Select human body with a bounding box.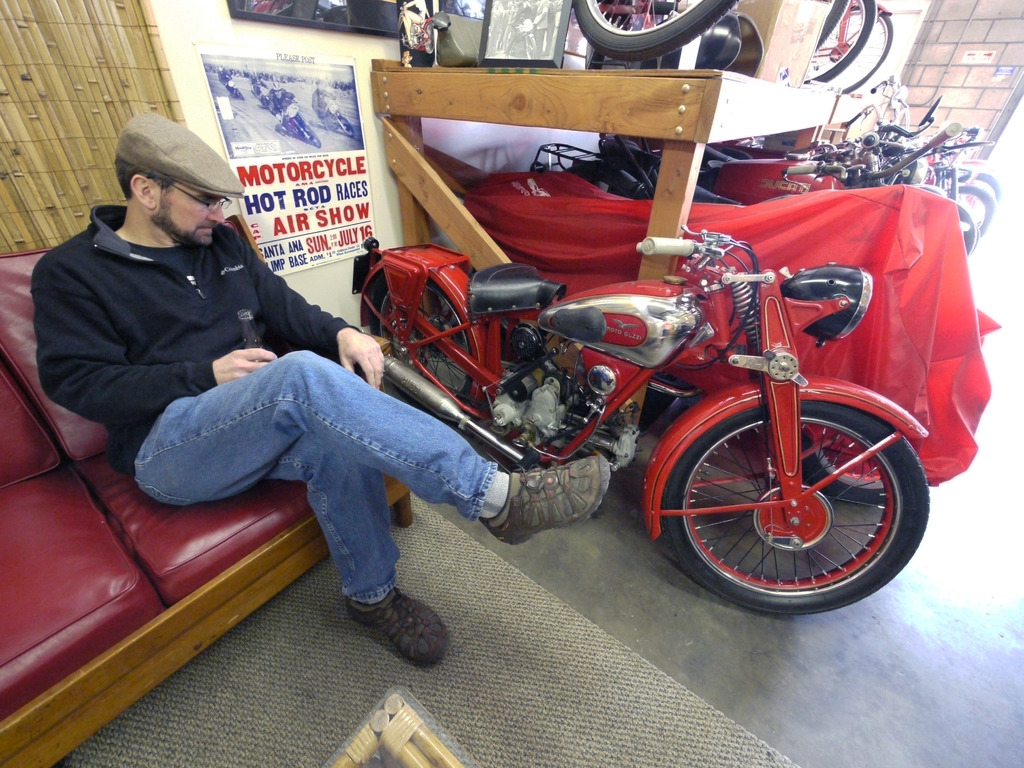
BBox(31, 113, 607, 666).
